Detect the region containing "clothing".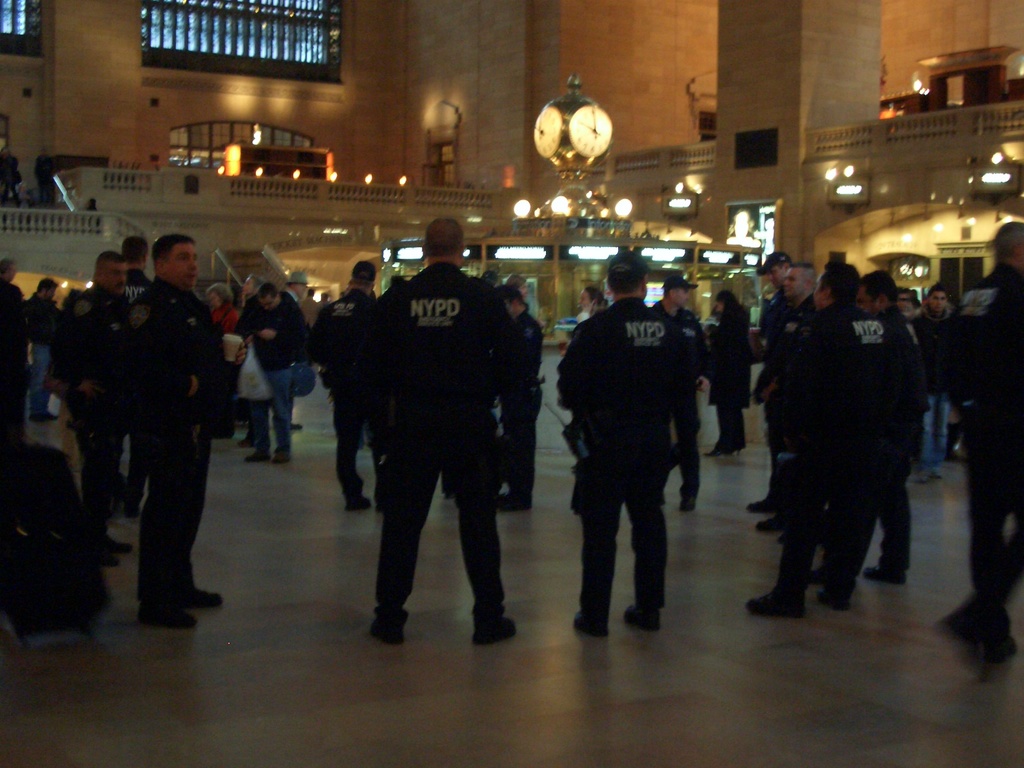
left=245, top=287, right=312, bottom=450.
